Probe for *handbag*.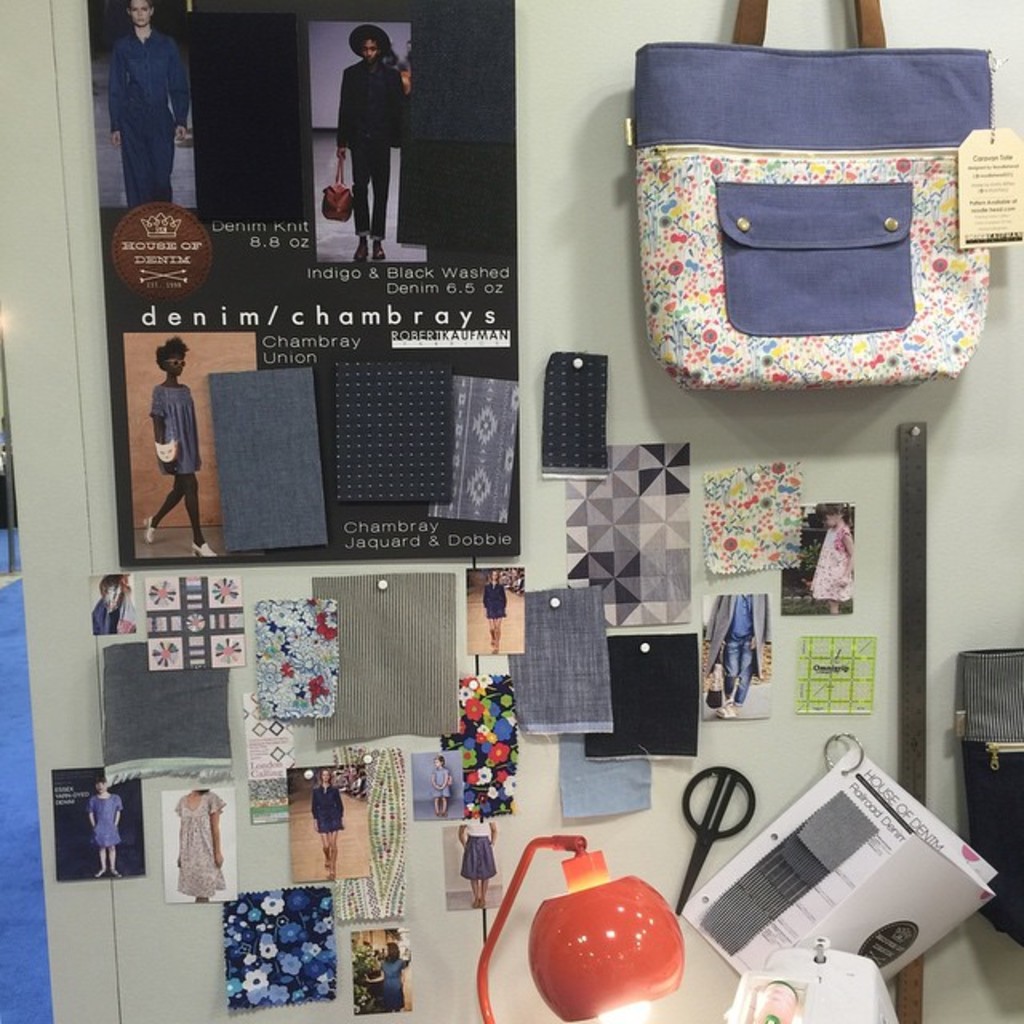
Probe result: <bbox>323, 150, 355, 222</bbox>.
